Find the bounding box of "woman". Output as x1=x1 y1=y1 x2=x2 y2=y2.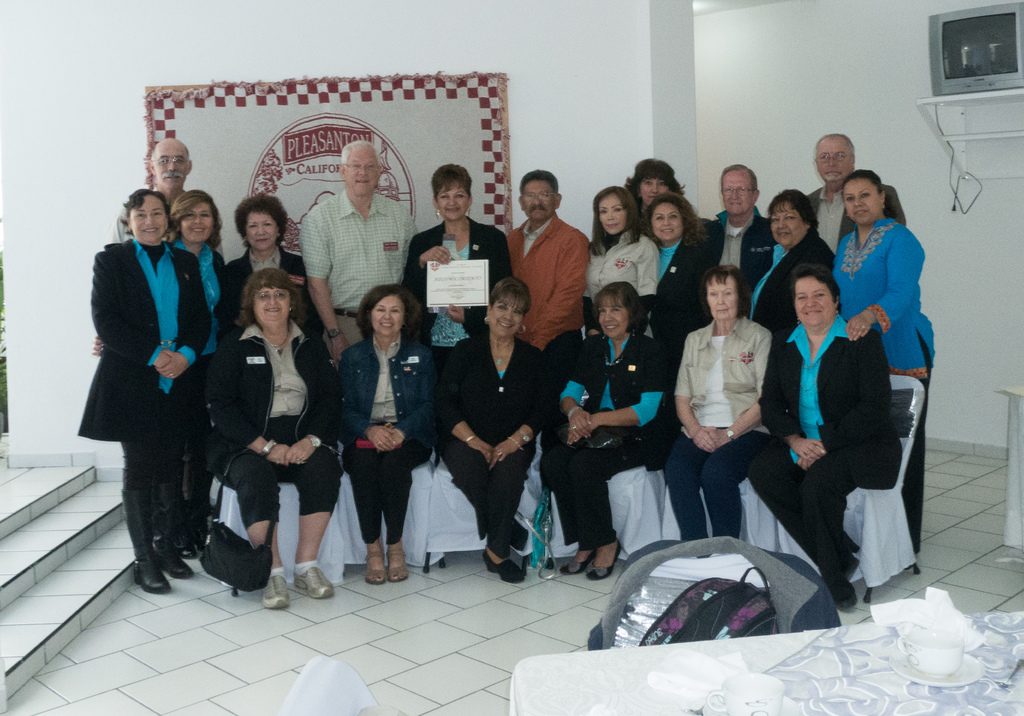
x1=744 y1=259 x2=909 y2=614.
